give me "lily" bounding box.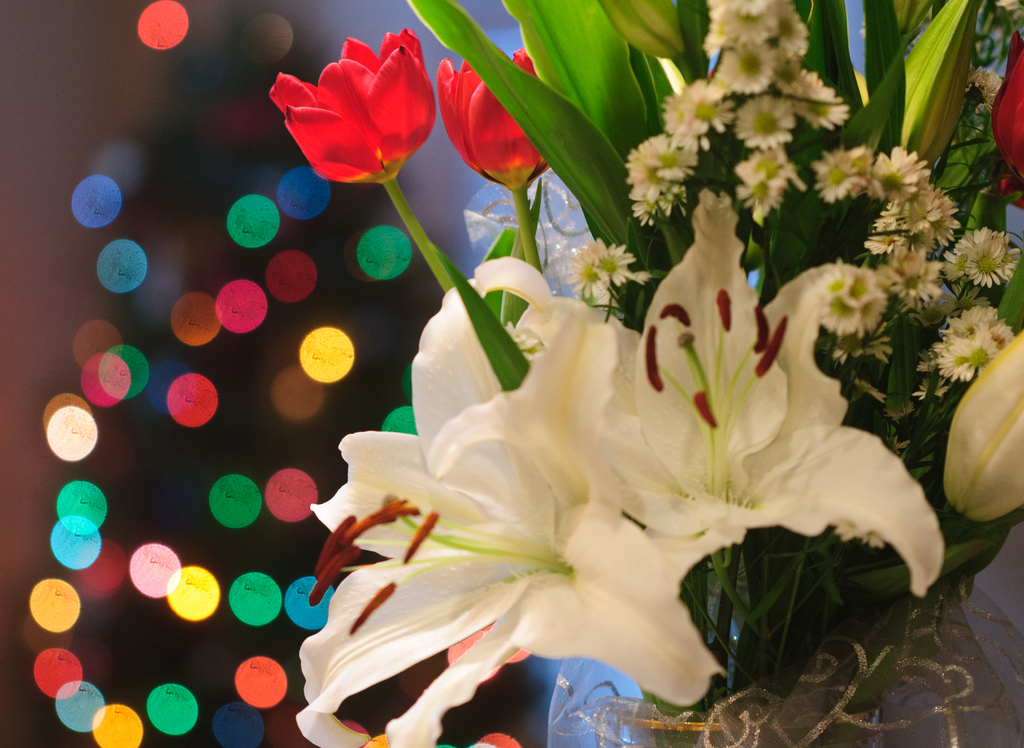
<box>512,204,949,625</box>.
